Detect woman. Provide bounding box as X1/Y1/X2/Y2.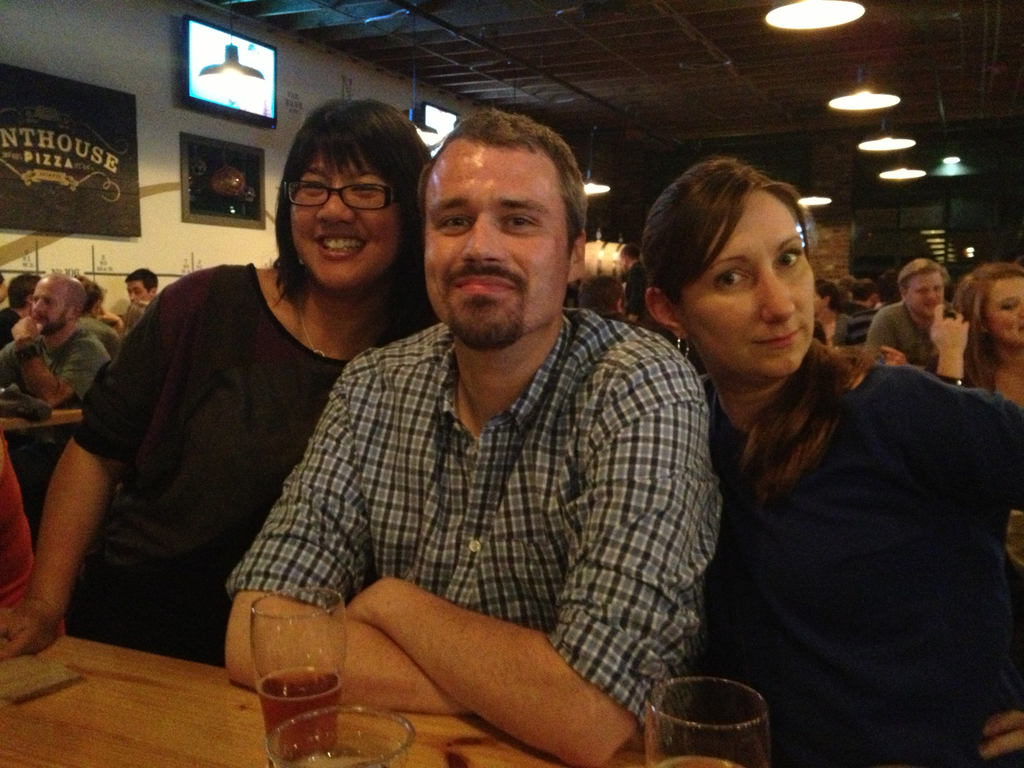
612/168/945/767.
